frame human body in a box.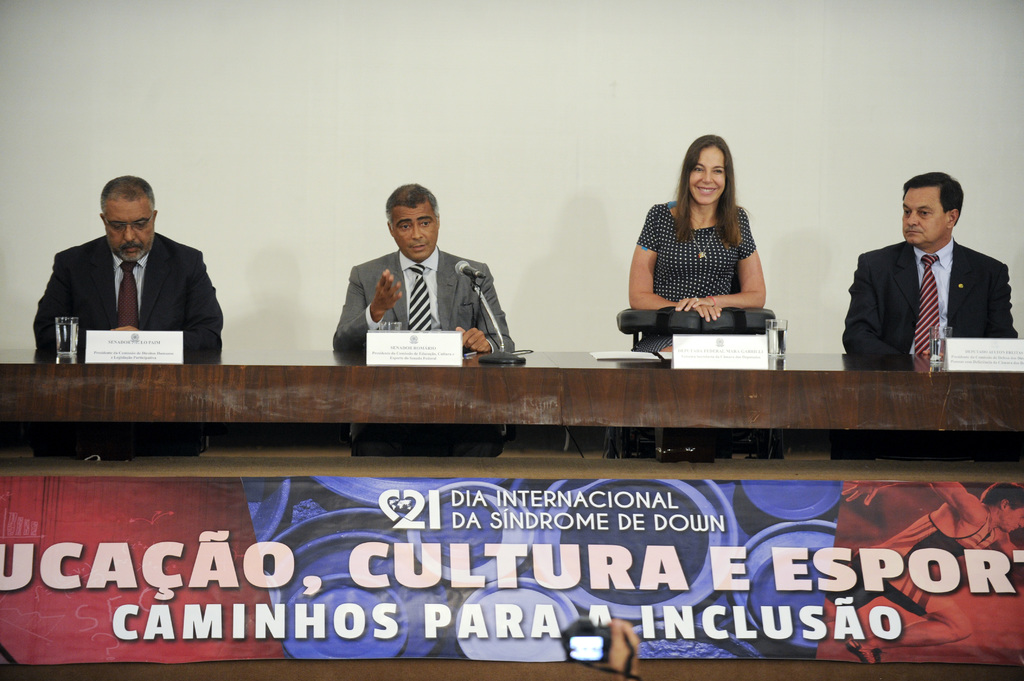
select_region(30, 228, 227, 353).
